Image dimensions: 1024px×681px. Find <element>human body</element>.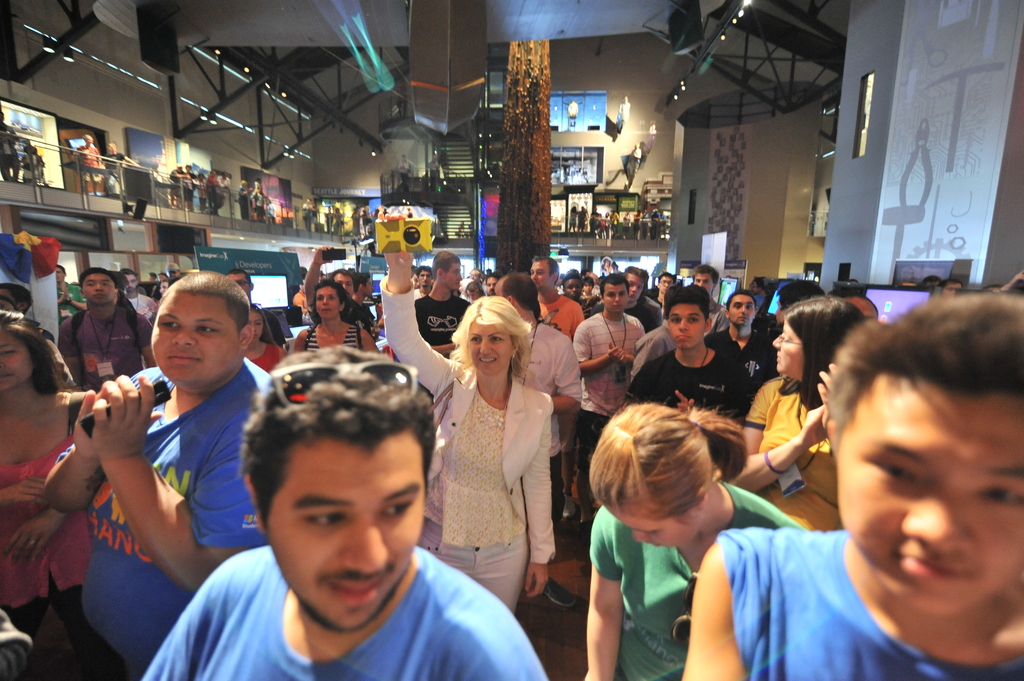
bbox=[528, 256, 583, 341].
